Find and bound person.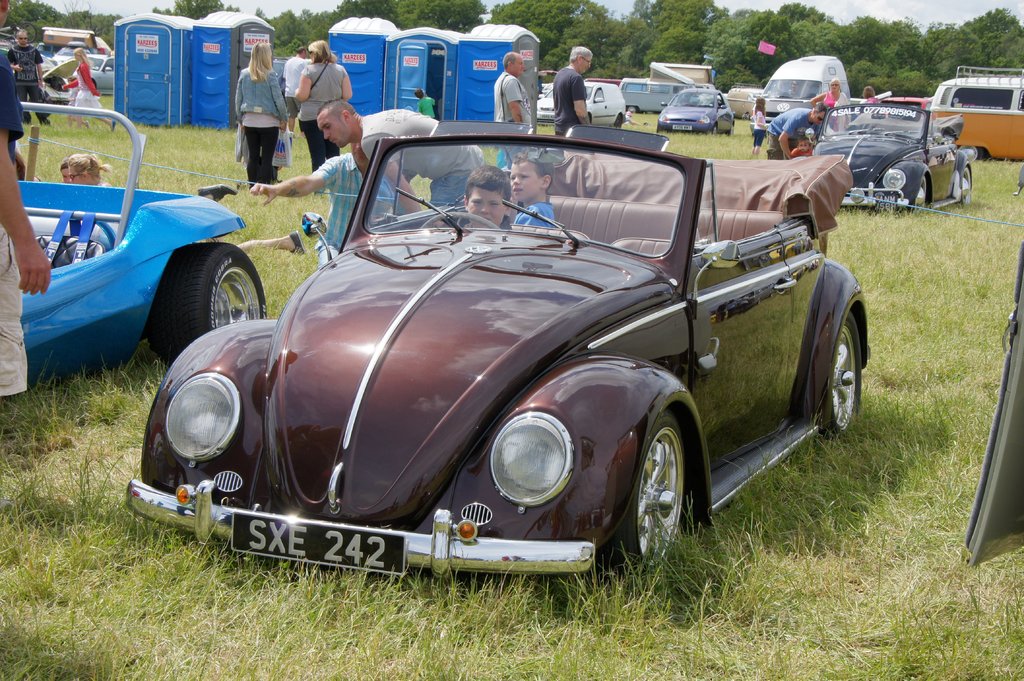
Bound: pyautogui.locateOnScreen(815, 79, 845, 119).
